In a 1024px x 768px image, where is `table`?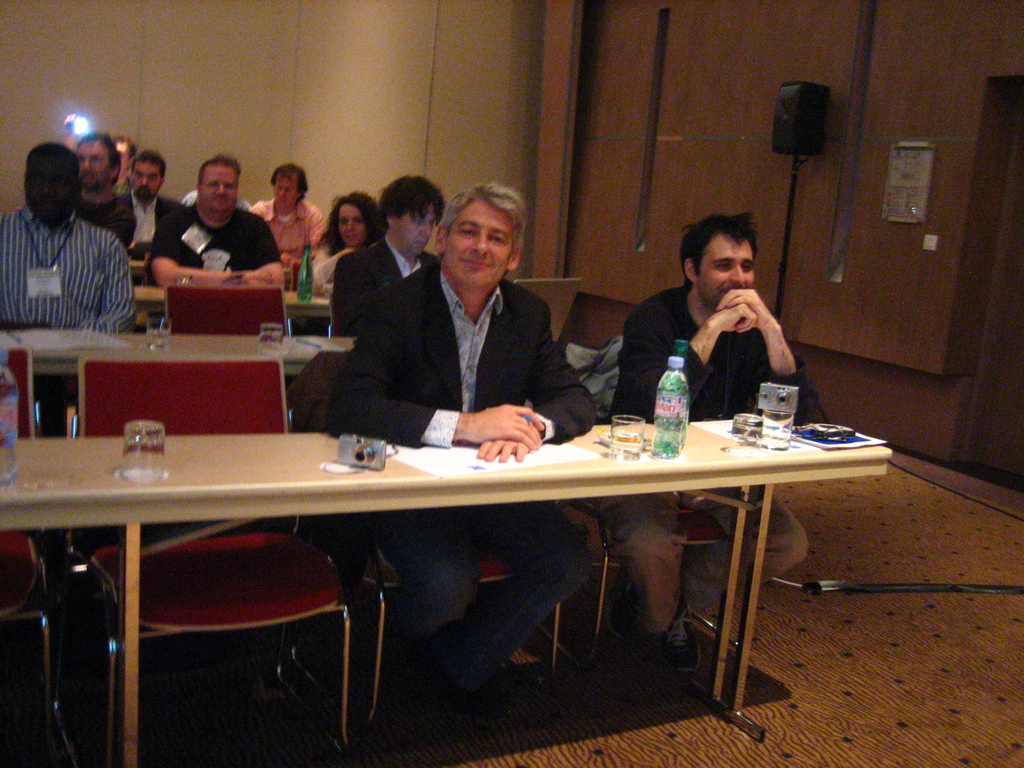
left=128, top=258, right=150, bottom=275.
